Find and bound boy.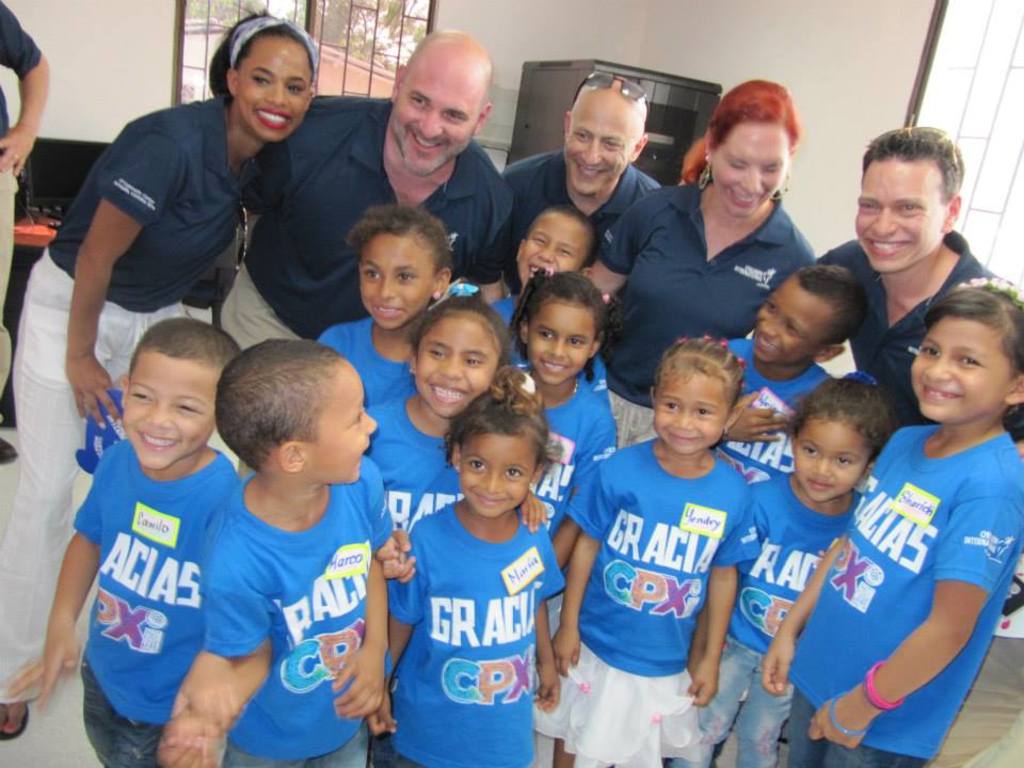
Bound: pyautogui.locateOnScreen(486, 199, 591, 374).
